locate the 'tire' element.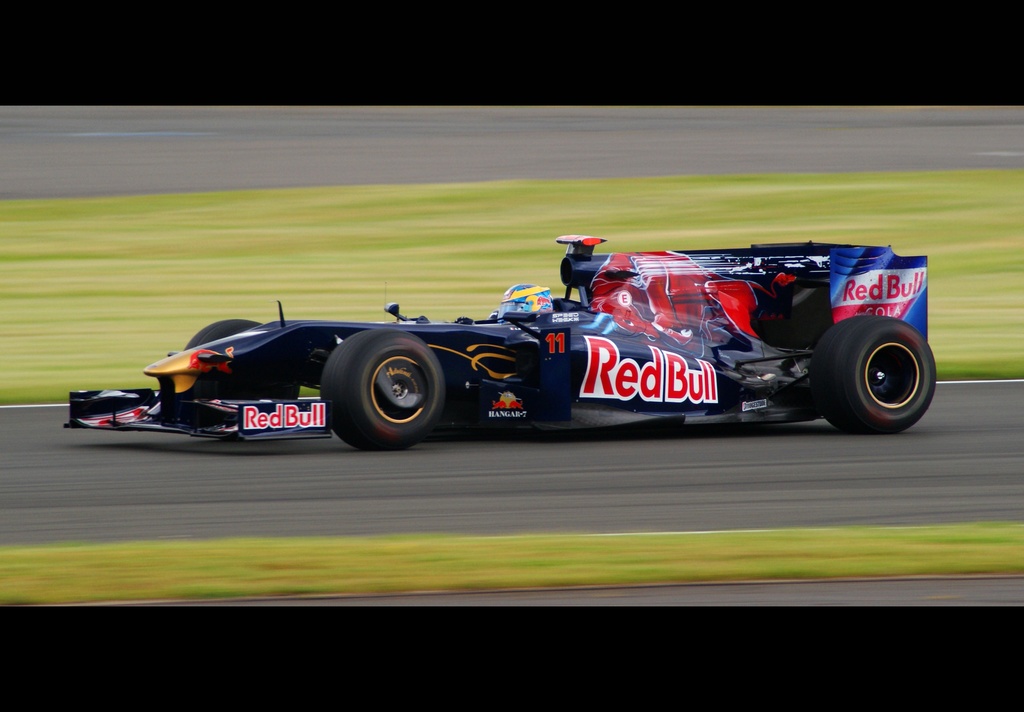
Element bbox: crop(180, 315, 260, 350).
